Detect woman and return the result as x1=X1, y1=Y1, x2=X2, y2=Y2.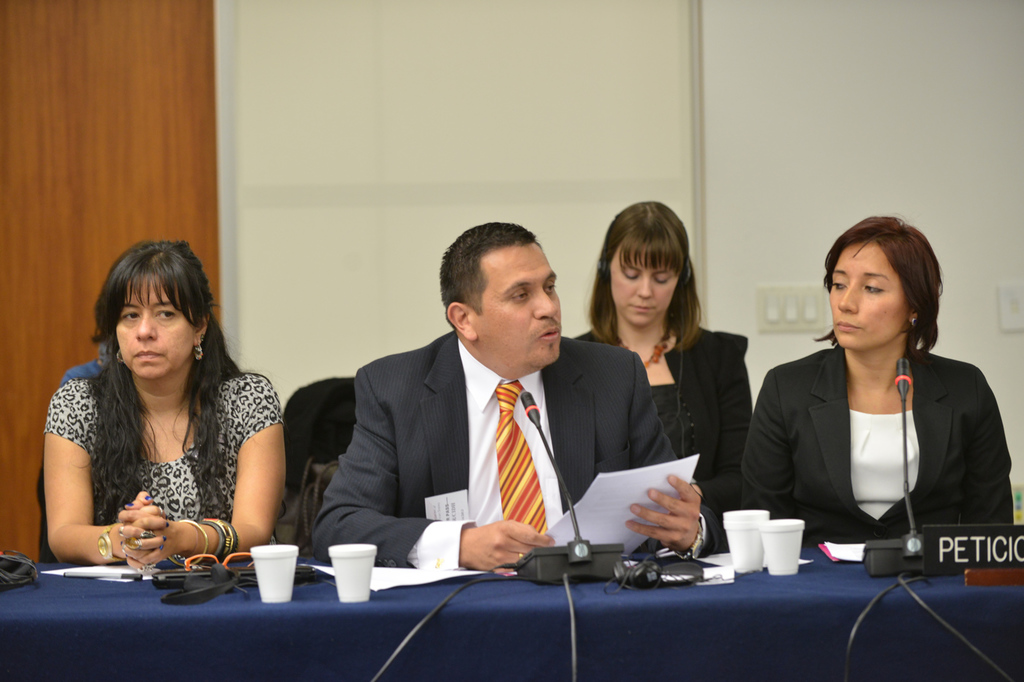
x1=571, y1=202, x2=754, y2=513.
